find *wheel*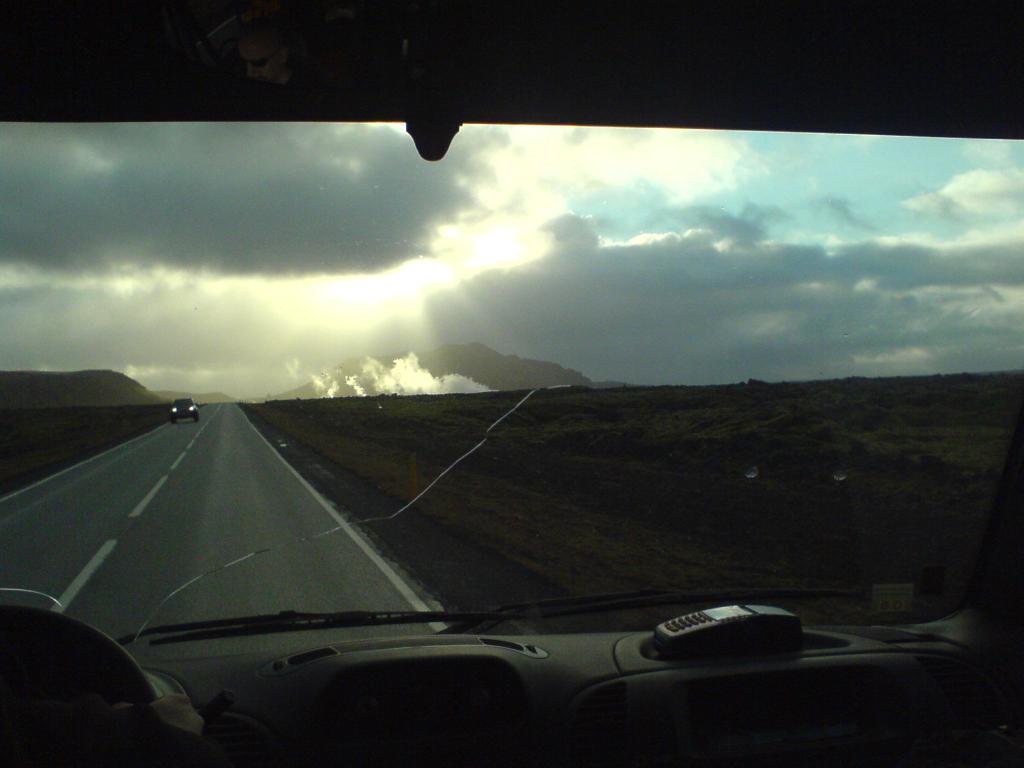
<region>194, 415, 201, 421</region>
